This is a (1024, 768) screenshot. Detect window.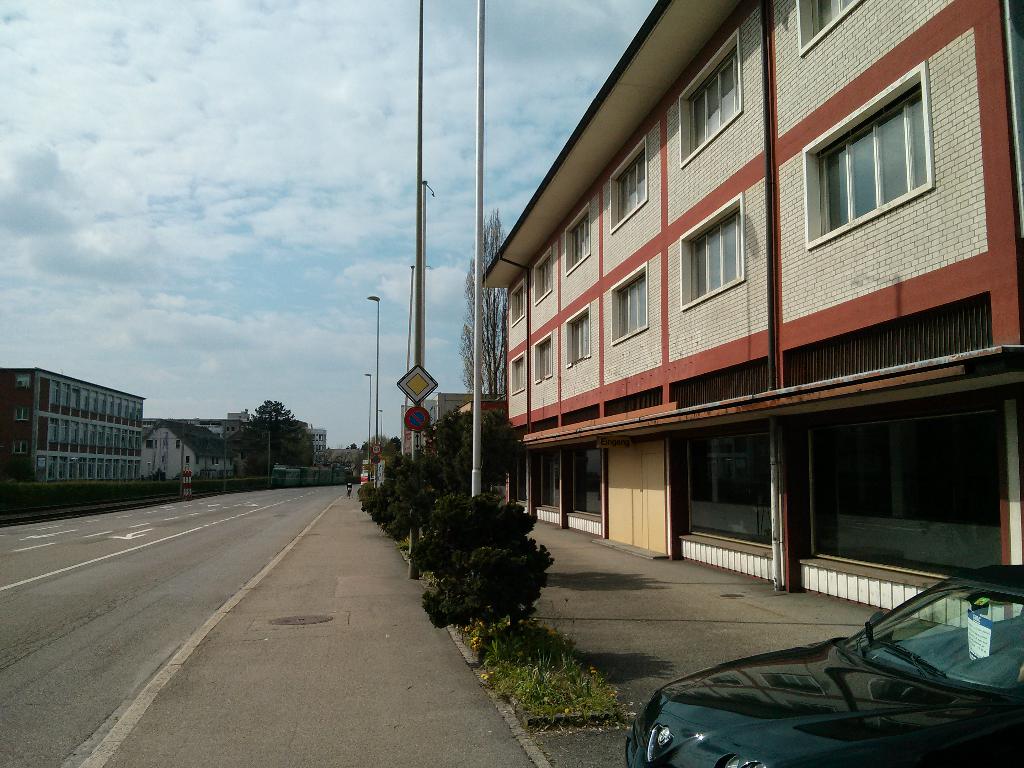
[618, 150, 644, 225].
